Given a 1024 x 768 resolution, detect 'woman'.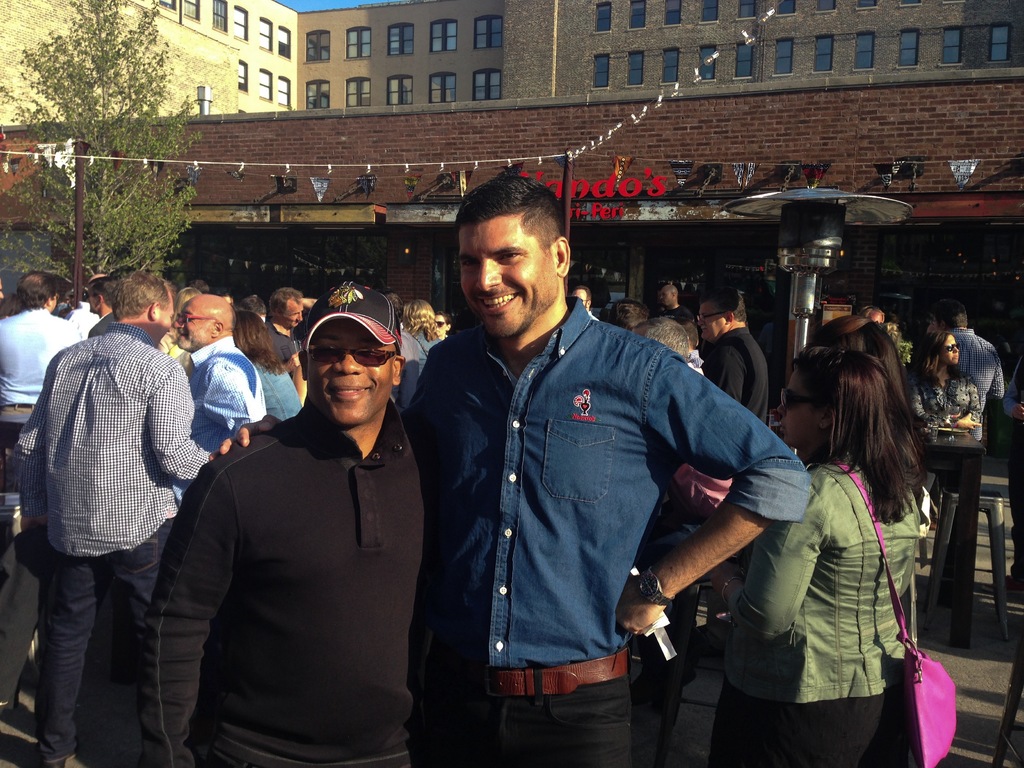
<box>236,307,308,413</box>.
